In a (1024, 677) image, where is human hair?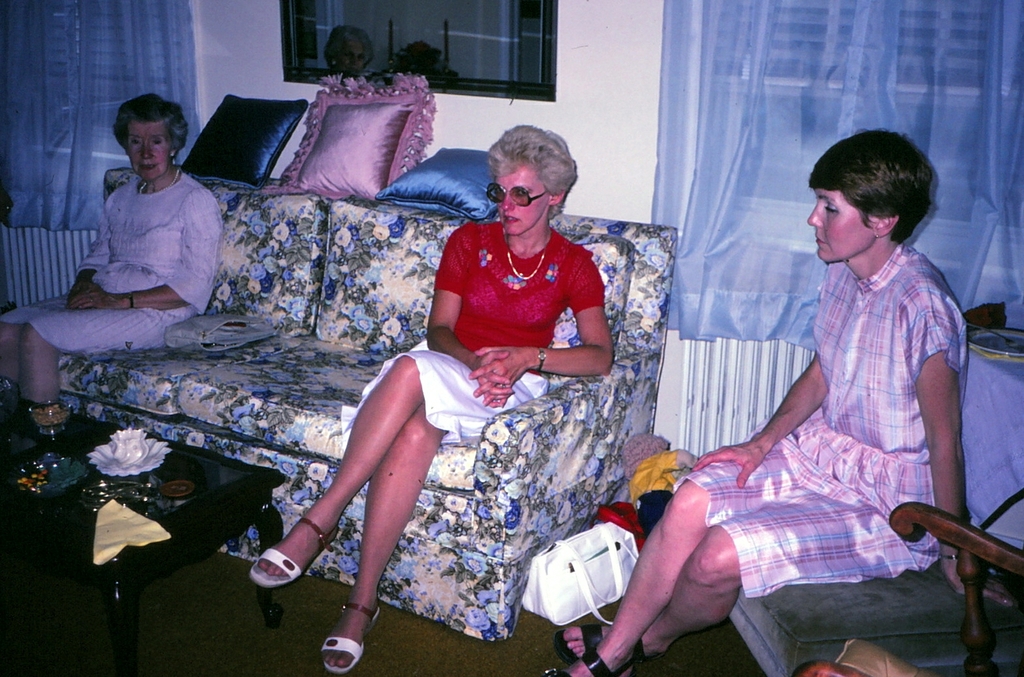
Rect(484, 118, 583, 223).
